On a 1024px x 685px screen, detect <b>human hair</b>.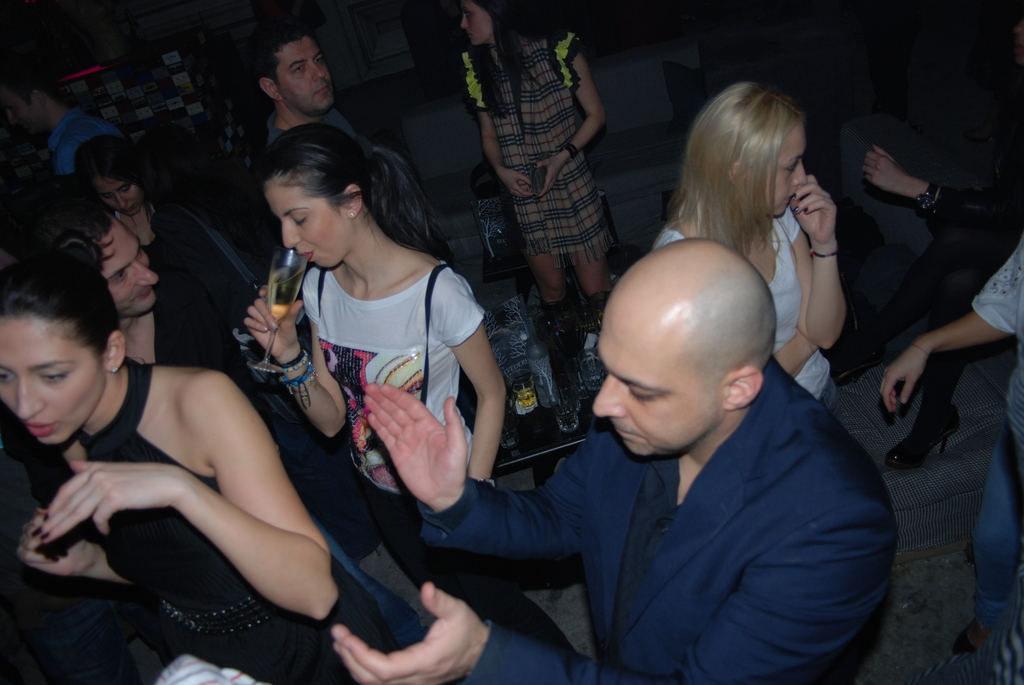
254, 19, 313, 92.
